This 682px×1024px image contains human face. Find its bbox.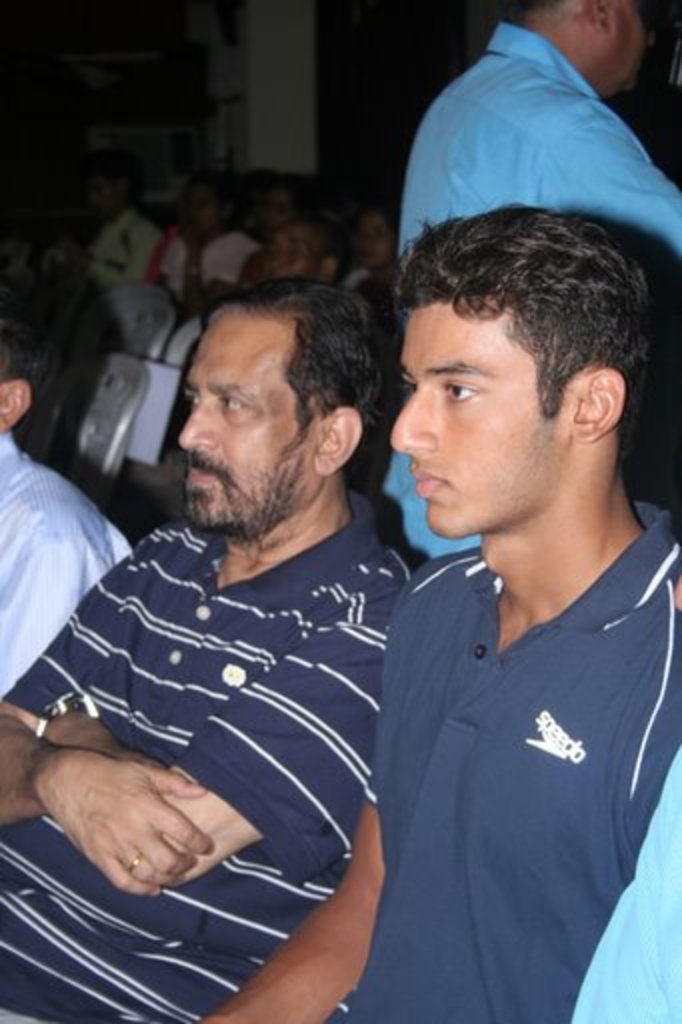
[262, 232, 320, 282].
